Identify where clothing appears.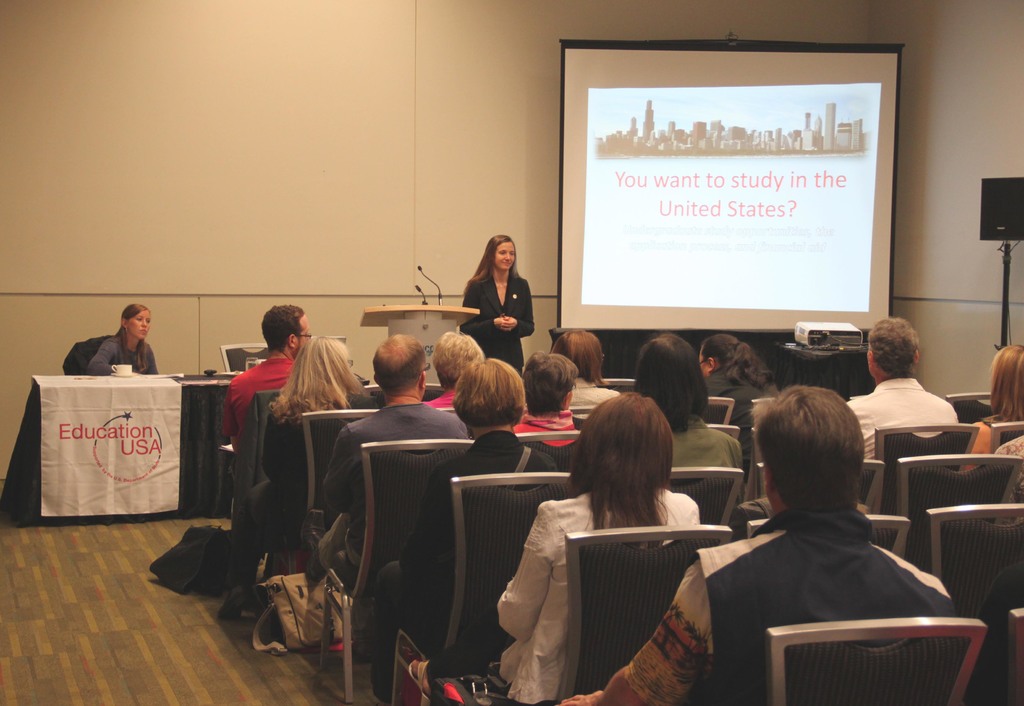
Appears at {"x1": 514, "y1": 412, "x2": 574, "y2": 454}.
